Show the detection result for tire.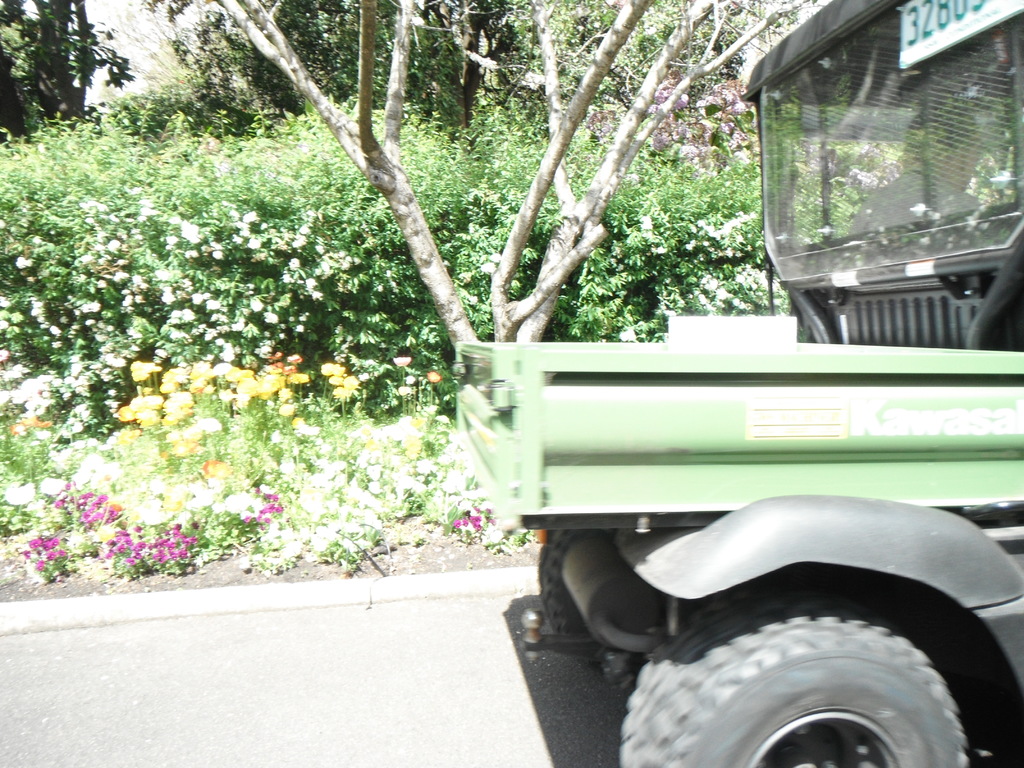
bbox=[642, 593, 990, 759].
